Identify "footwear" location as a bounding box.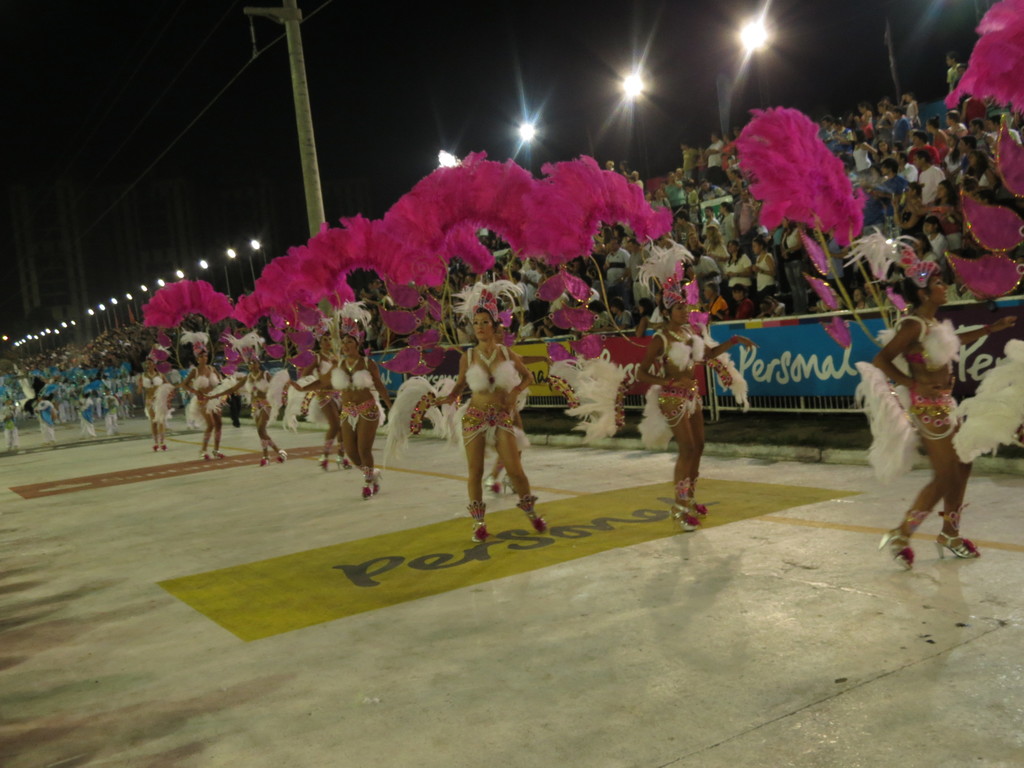
box(336, 454, 357, 472).
